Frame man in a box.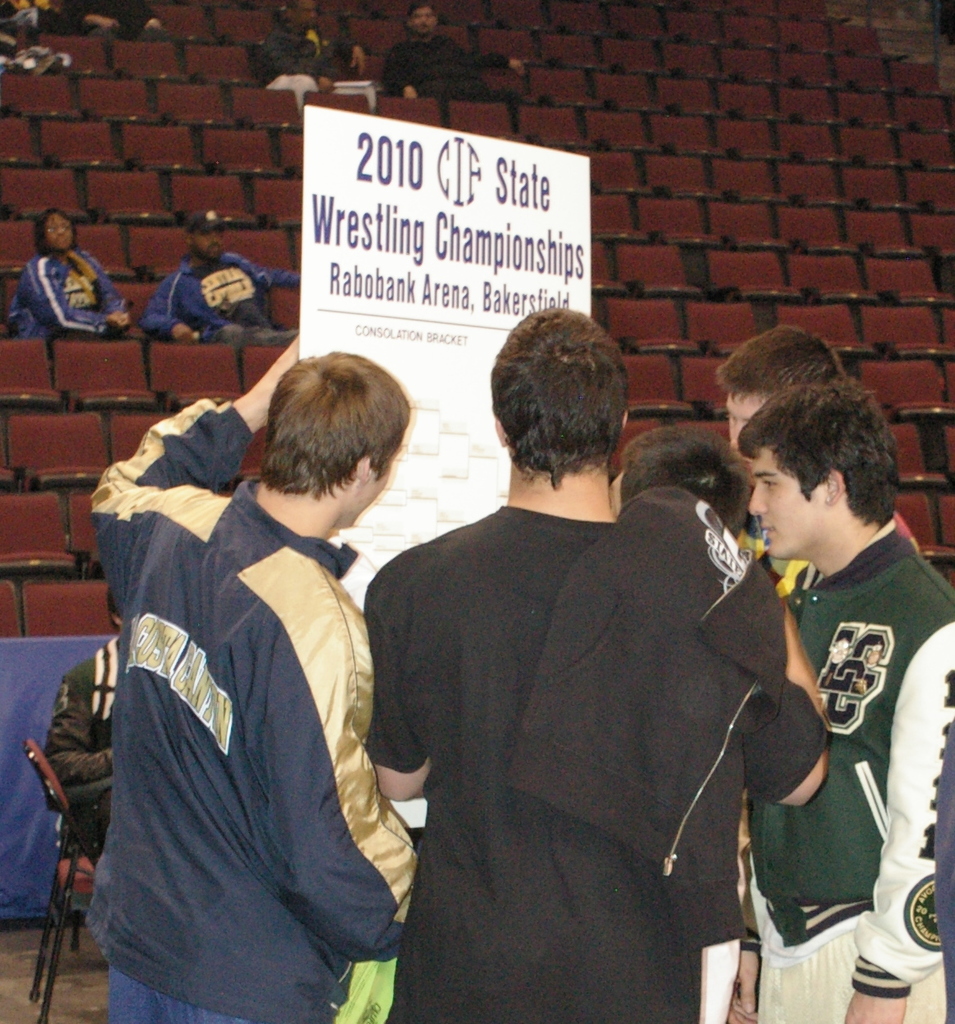
x1=720 y1=379 x2=954 y2=1023.
